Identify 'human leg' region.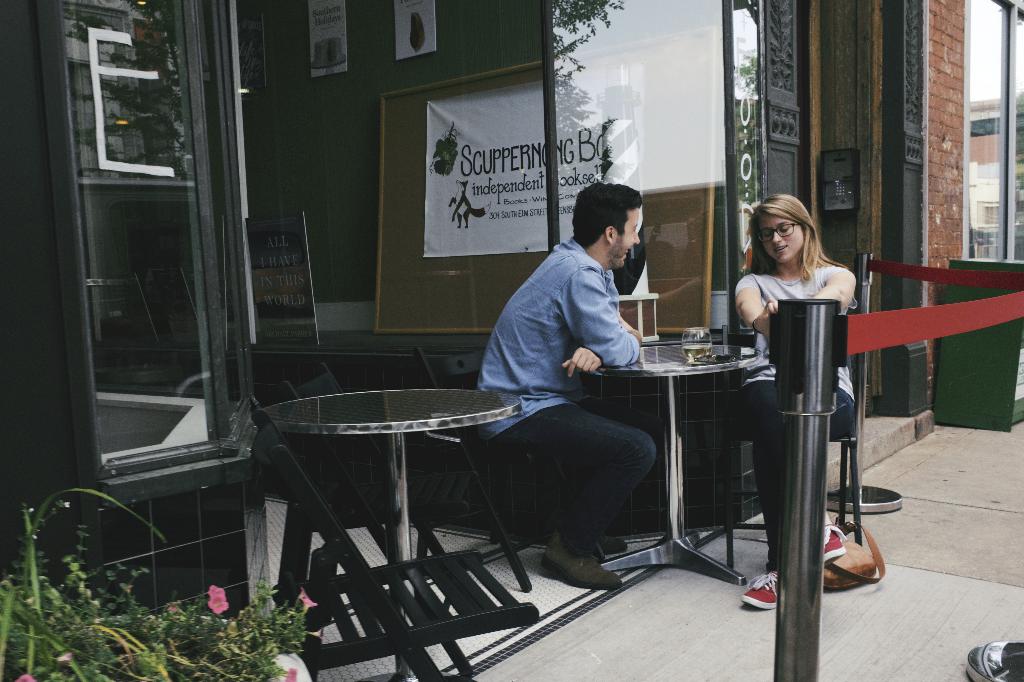
Region: x1=740 y1=367 x2=855 y2=612.
